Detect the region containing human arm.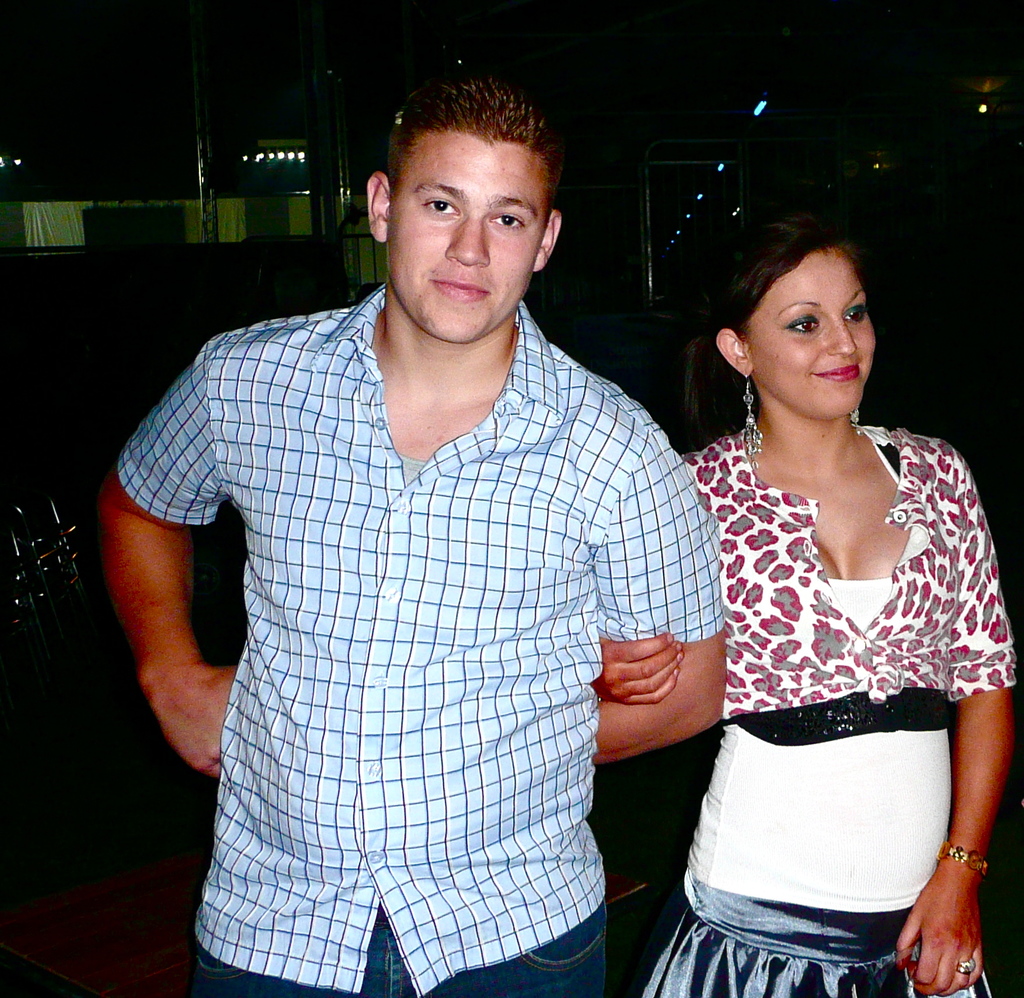
883,457,1023,997.
